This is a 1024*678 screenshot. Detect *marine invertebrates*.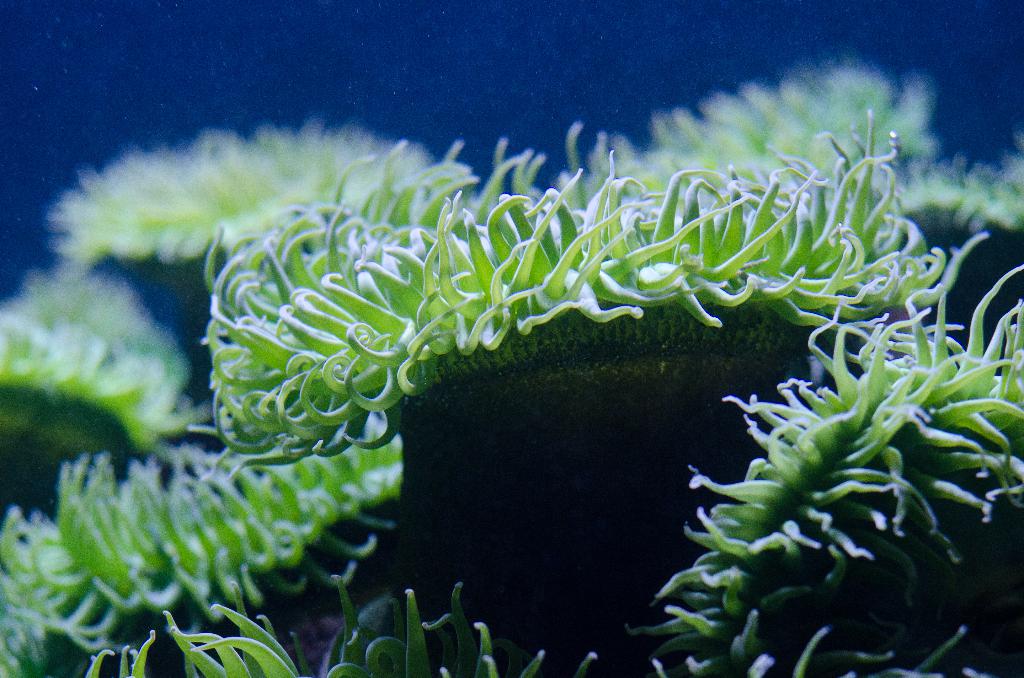
[856,97,1023,365].
